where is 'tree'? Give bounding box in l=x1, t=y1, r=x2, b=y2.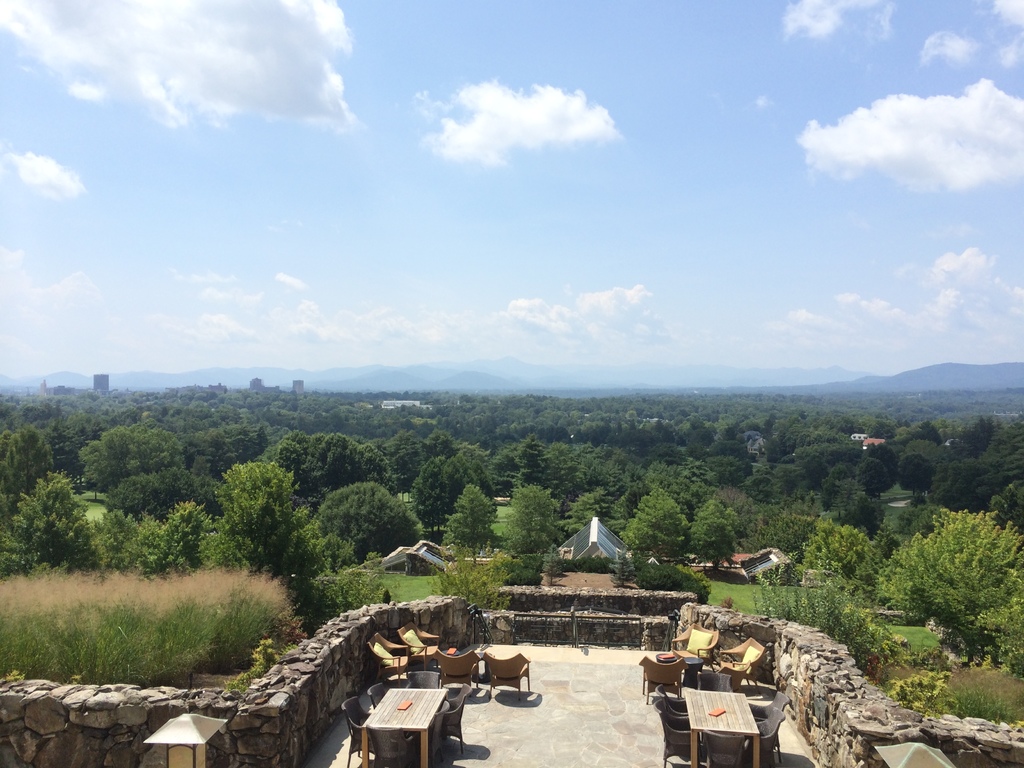
l=6, t=461, r=84, b=577.
